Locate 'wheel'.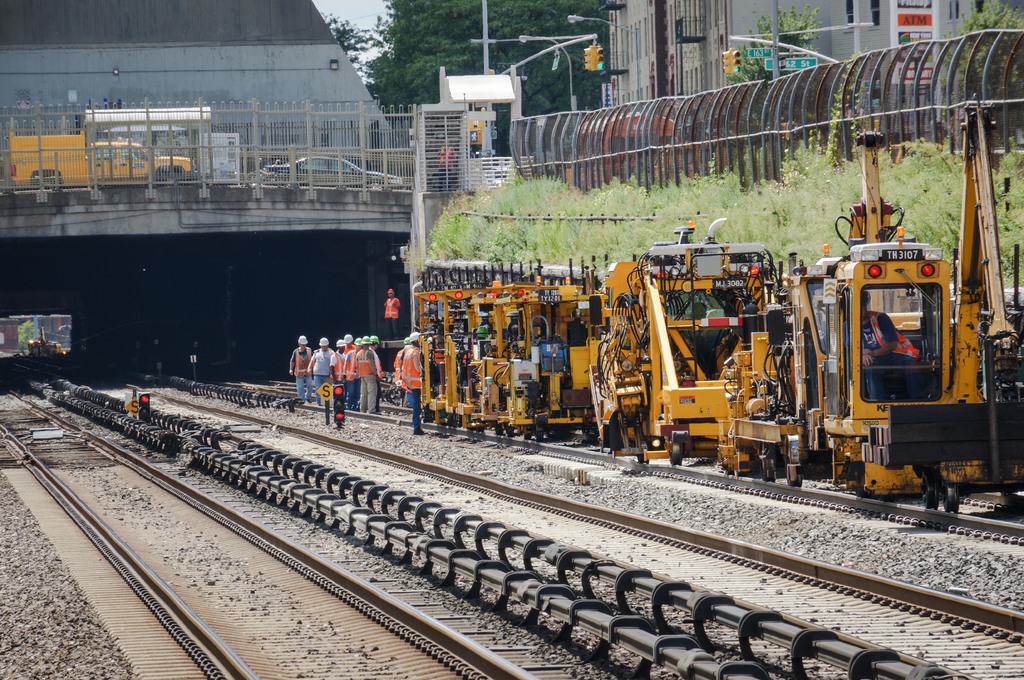
Bounding box: [940, 481, 961, 512].
